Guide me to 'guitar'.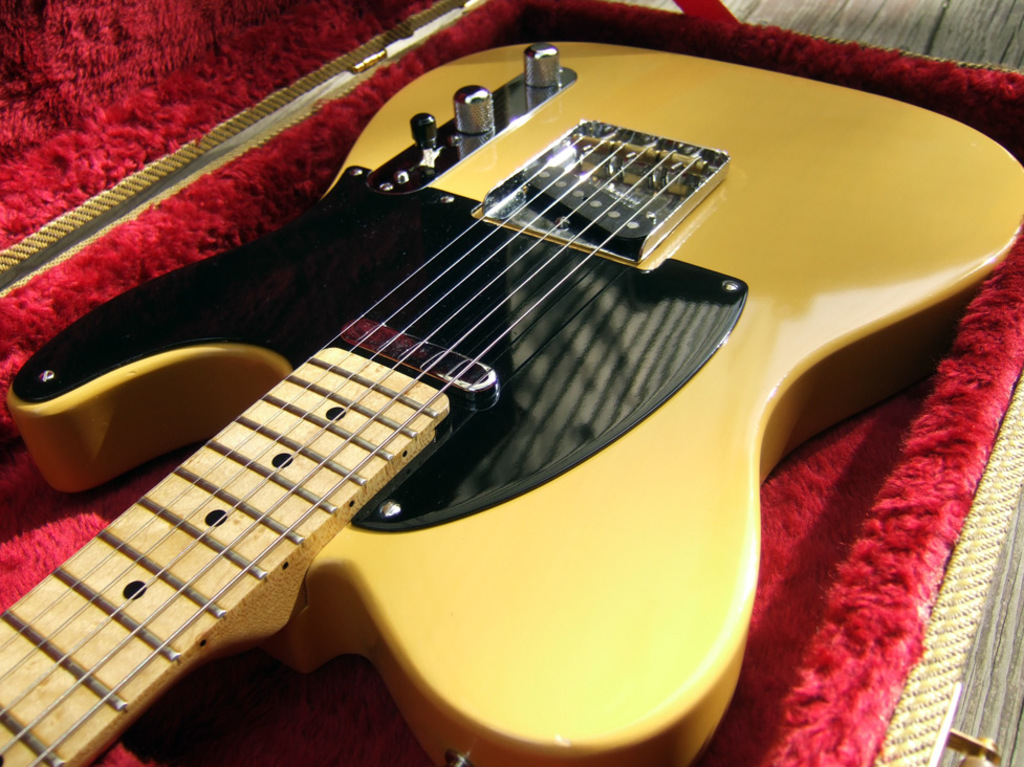
Guidance: (26, 22, 994, 754).
